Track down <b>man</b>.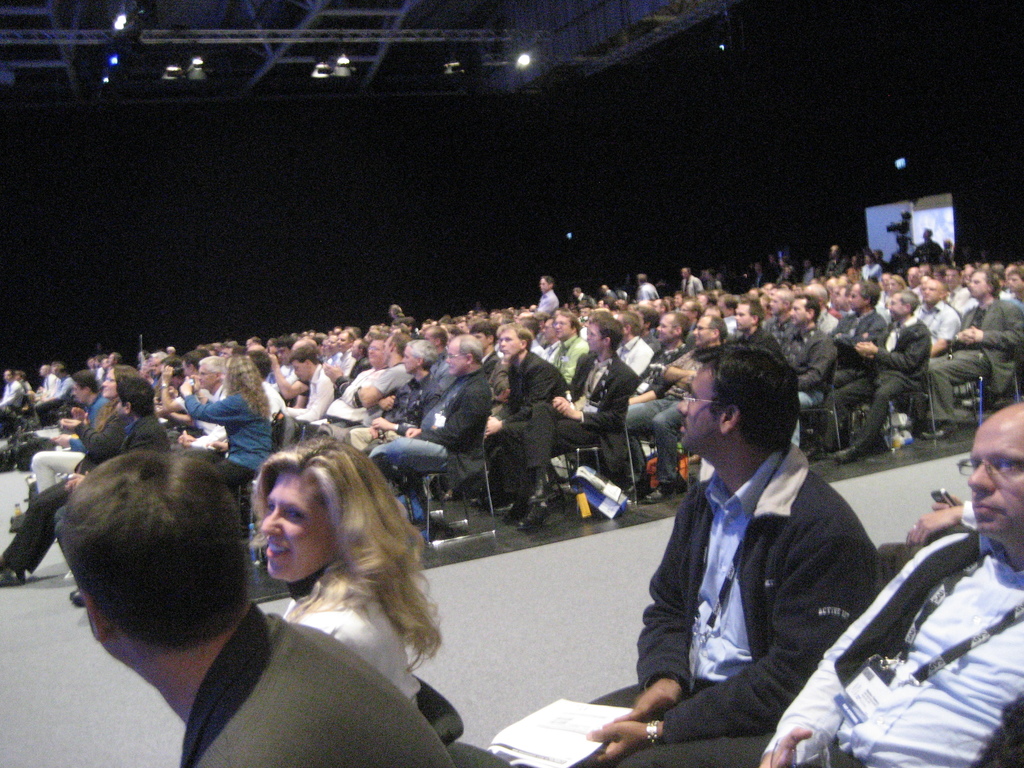
Tracked to region(746, 260, 769, 282).
